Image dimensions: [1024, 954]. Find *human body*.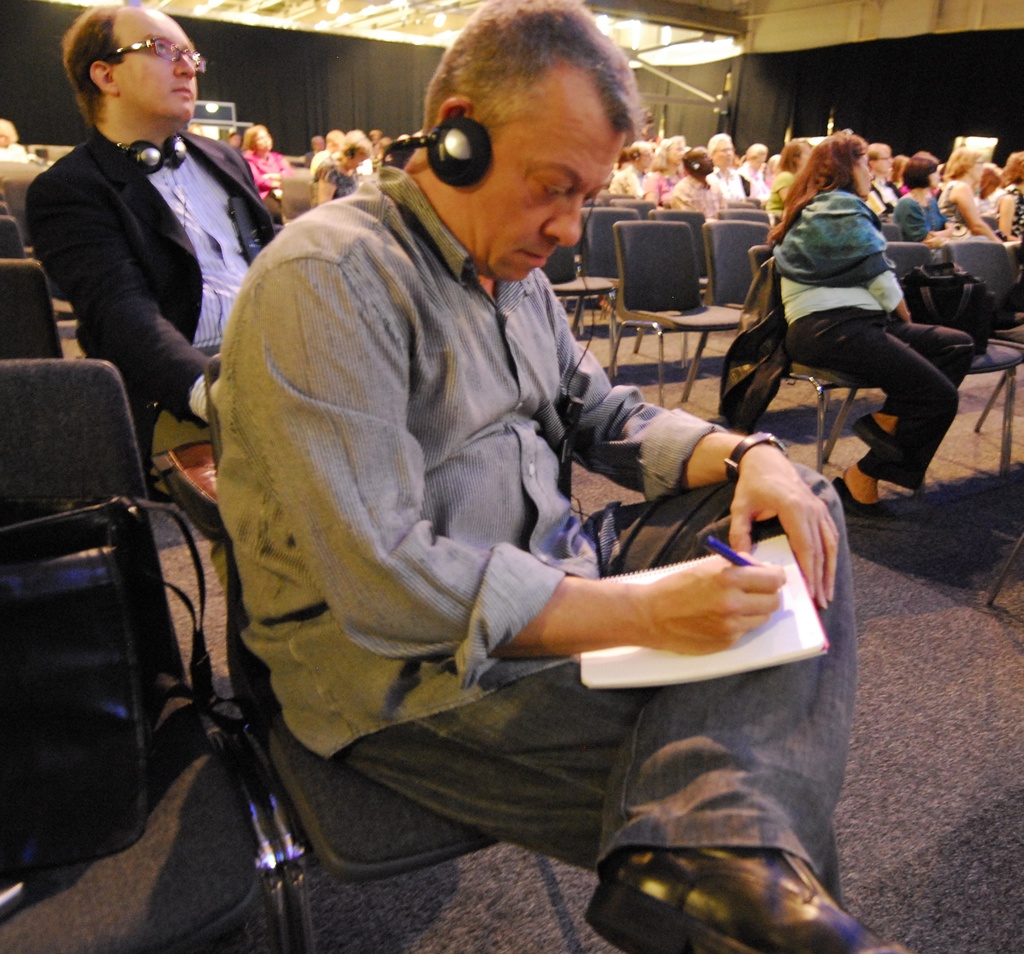
206 159 906 953.
